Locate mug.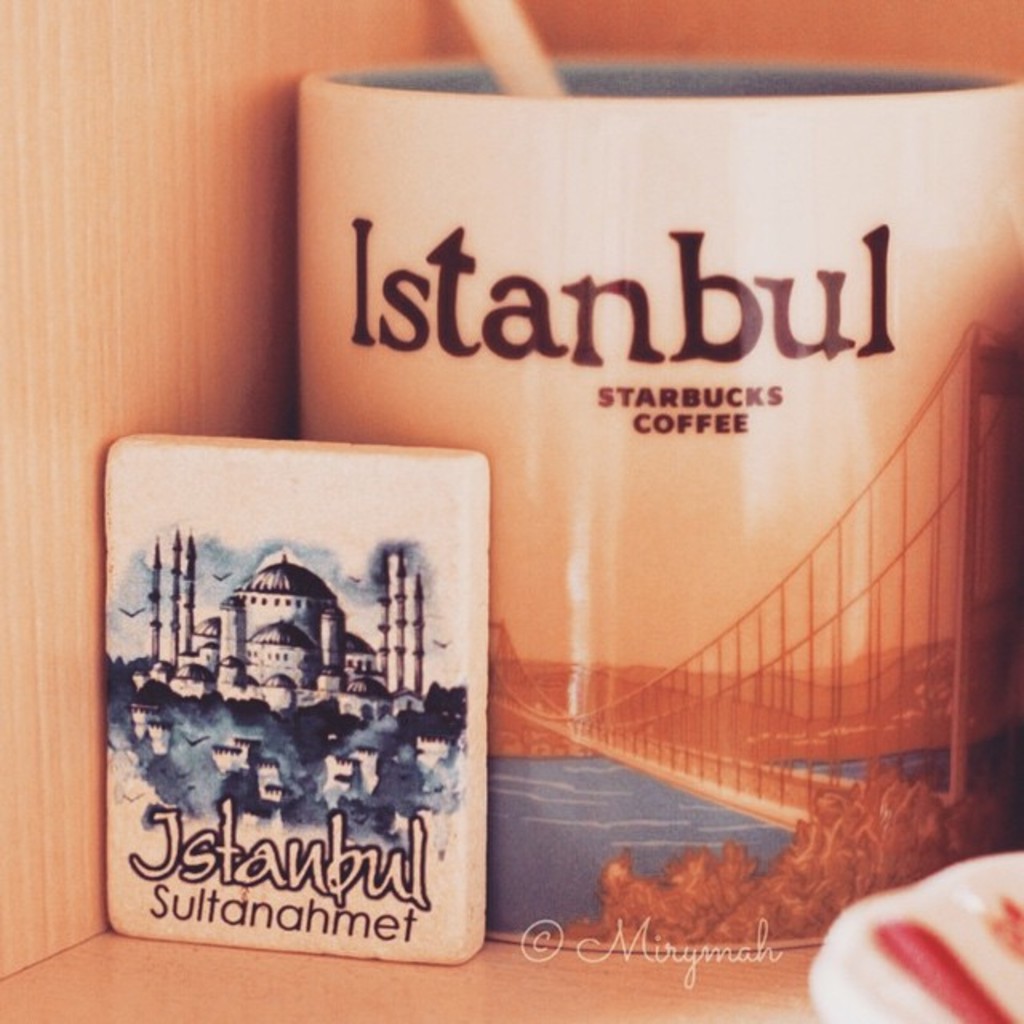
Bounding box: box(294, 58, 1022, 952).
